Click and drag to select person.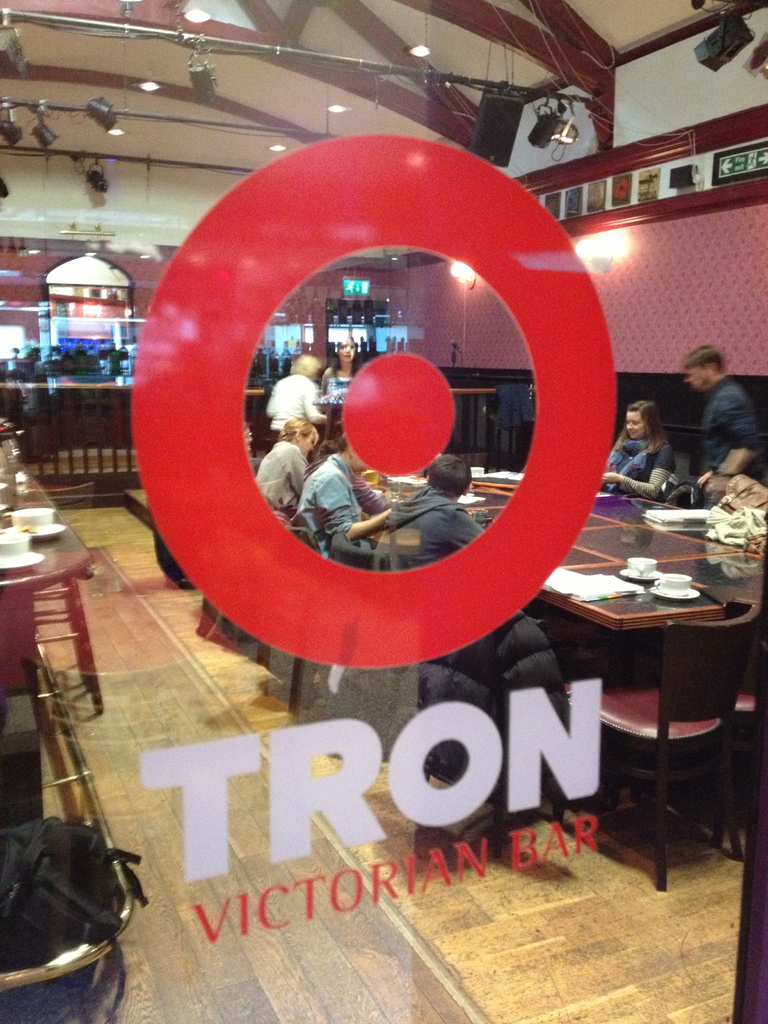
Selection: pyautogui.locateOnScreen(384, 451, 480, 572).
